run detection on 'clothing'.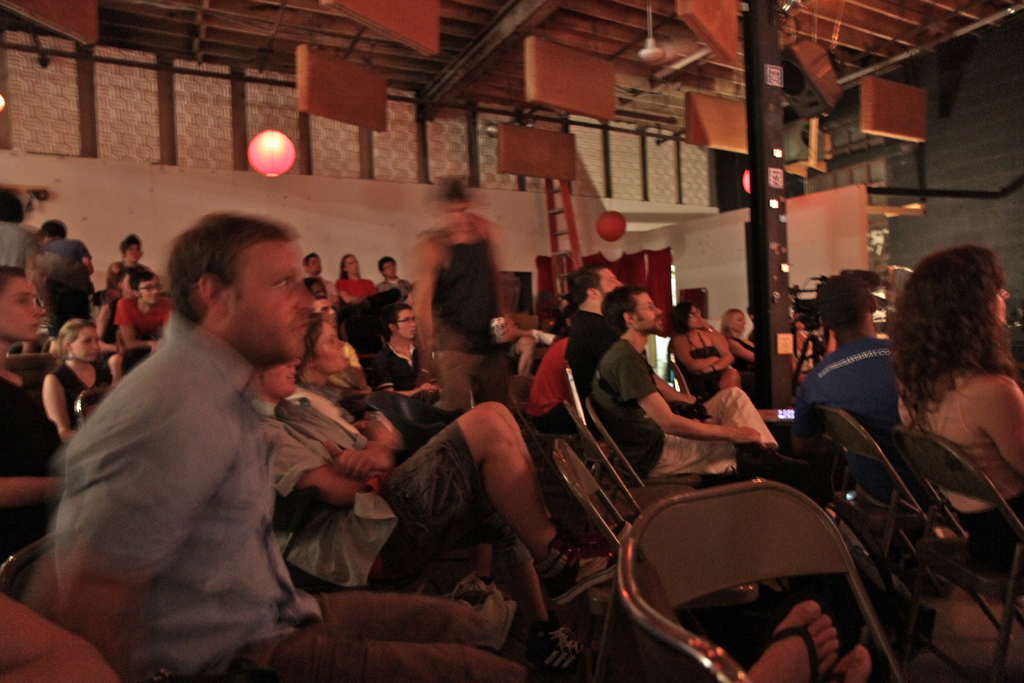
Result: Rect(39, 235, 99, 295).
